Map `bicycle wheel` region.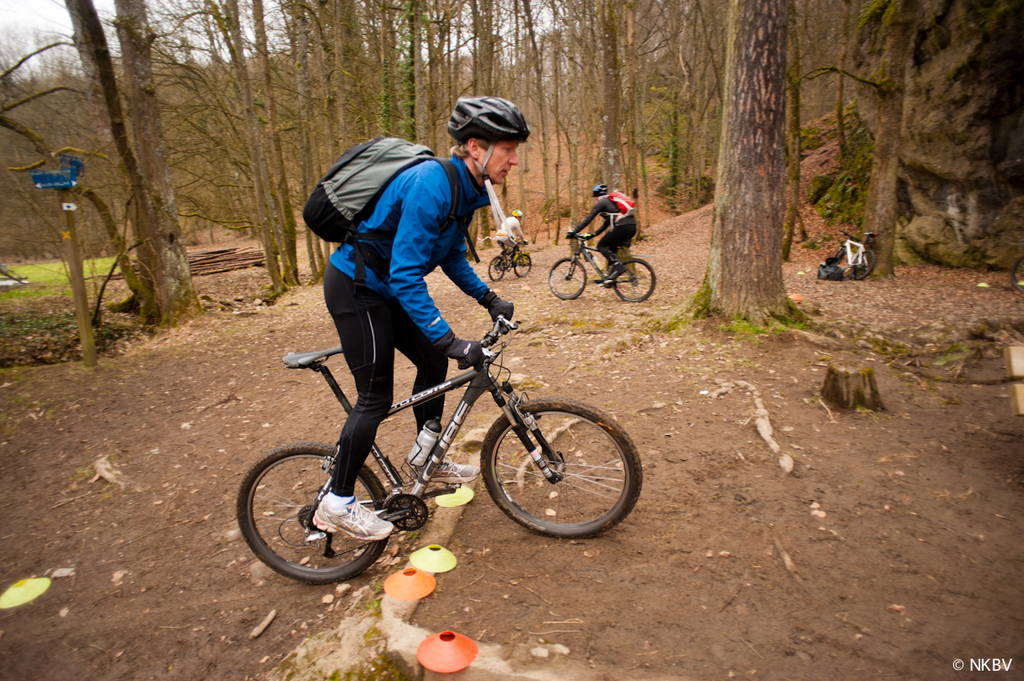
Mapped to 834/247/847/262.
